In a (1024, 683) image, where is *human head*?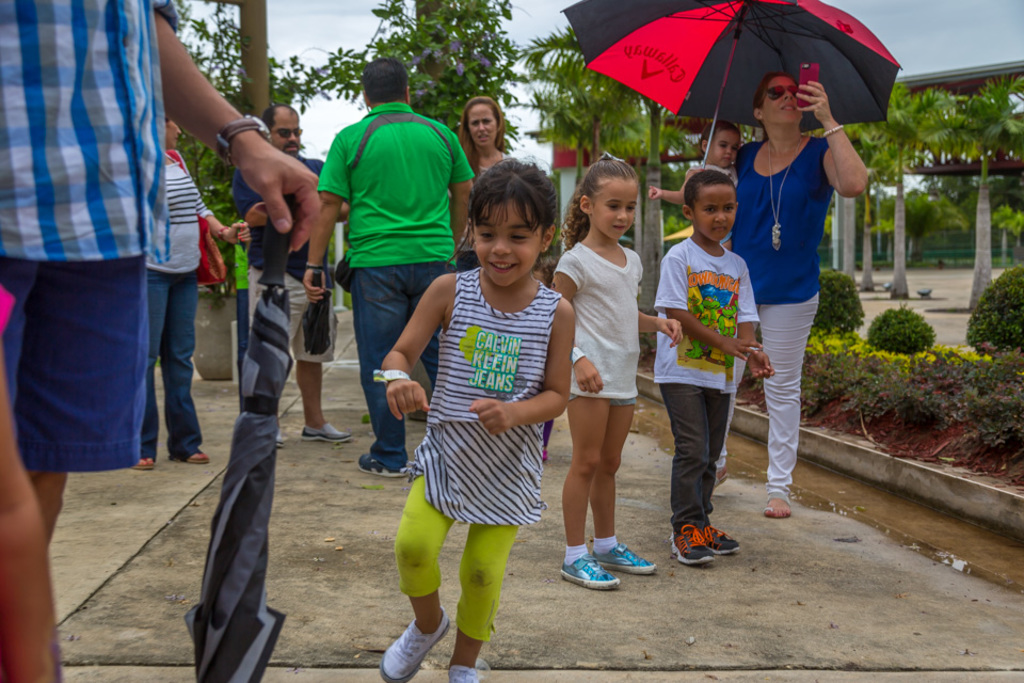
select_region(702, 121, 741, 165).
